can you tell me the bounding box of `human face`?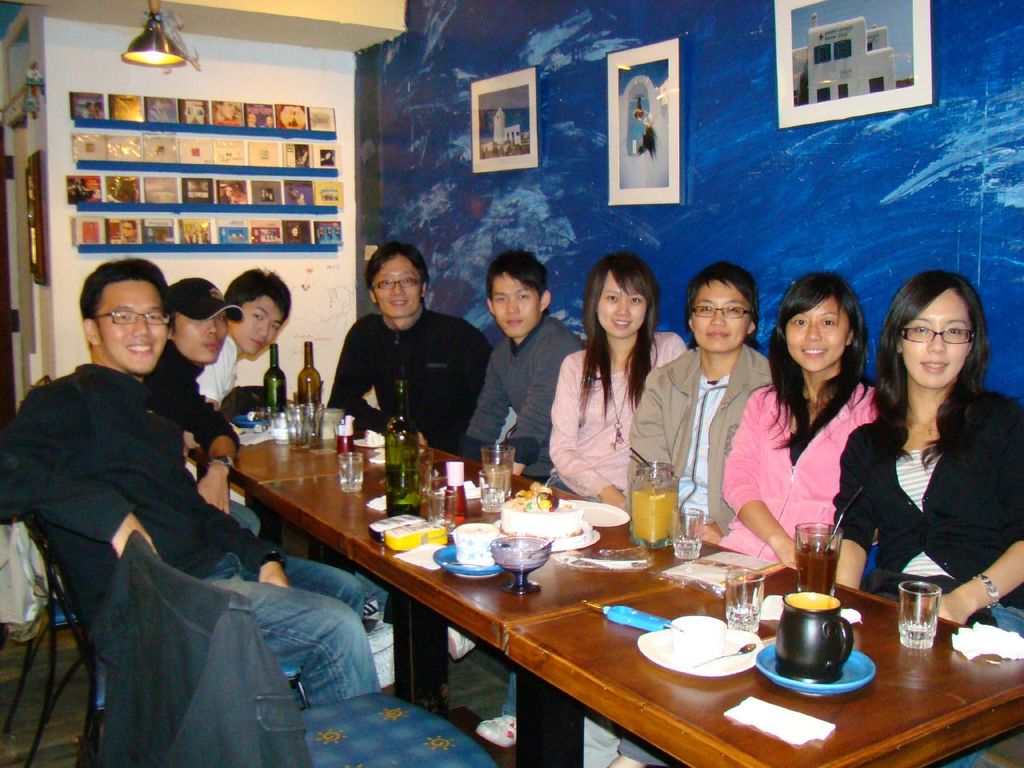
x1=596, y1=271, x2=648, y2=338.
